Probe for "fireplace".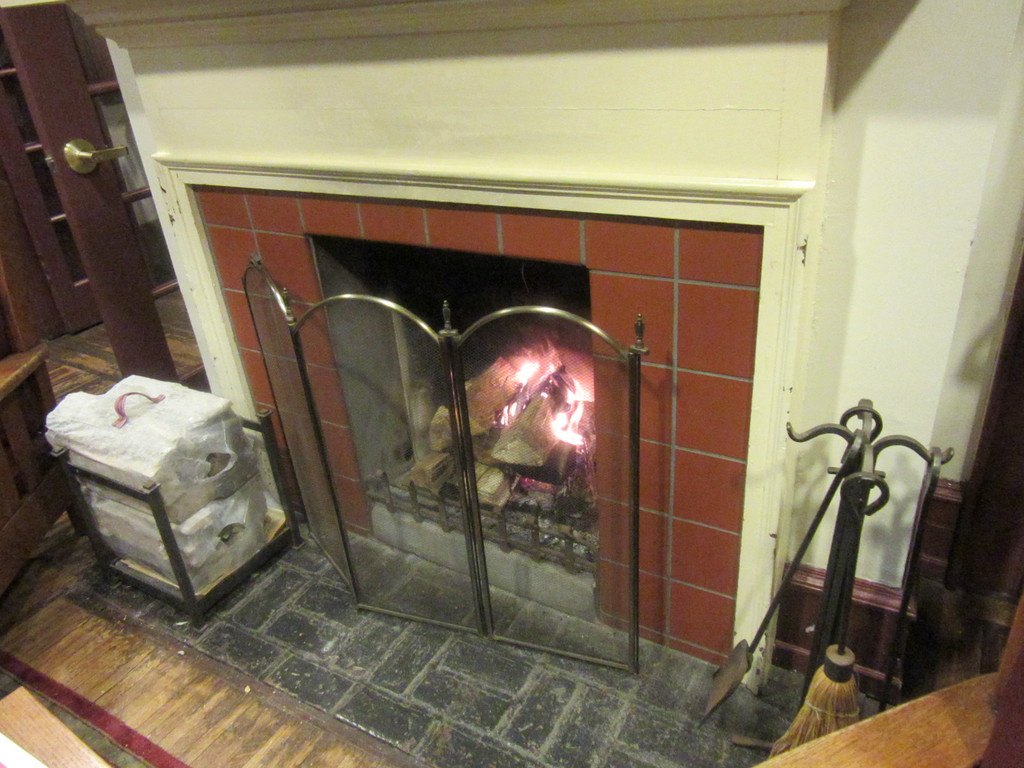
Probe result: BBox(189, 191, 761, 664).
